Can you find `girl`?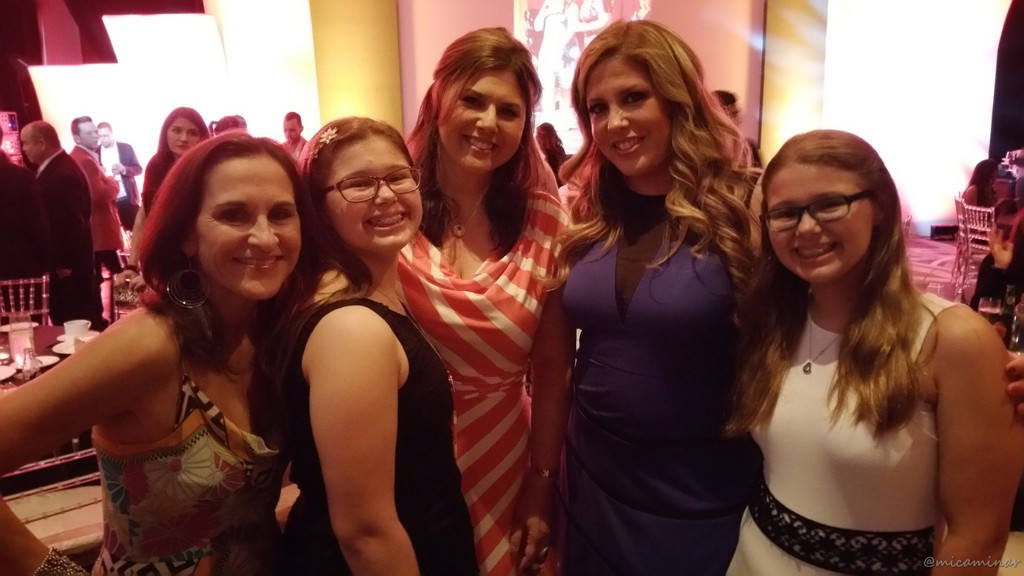
Yes, bounding box: (274, 113, 478, 575).
